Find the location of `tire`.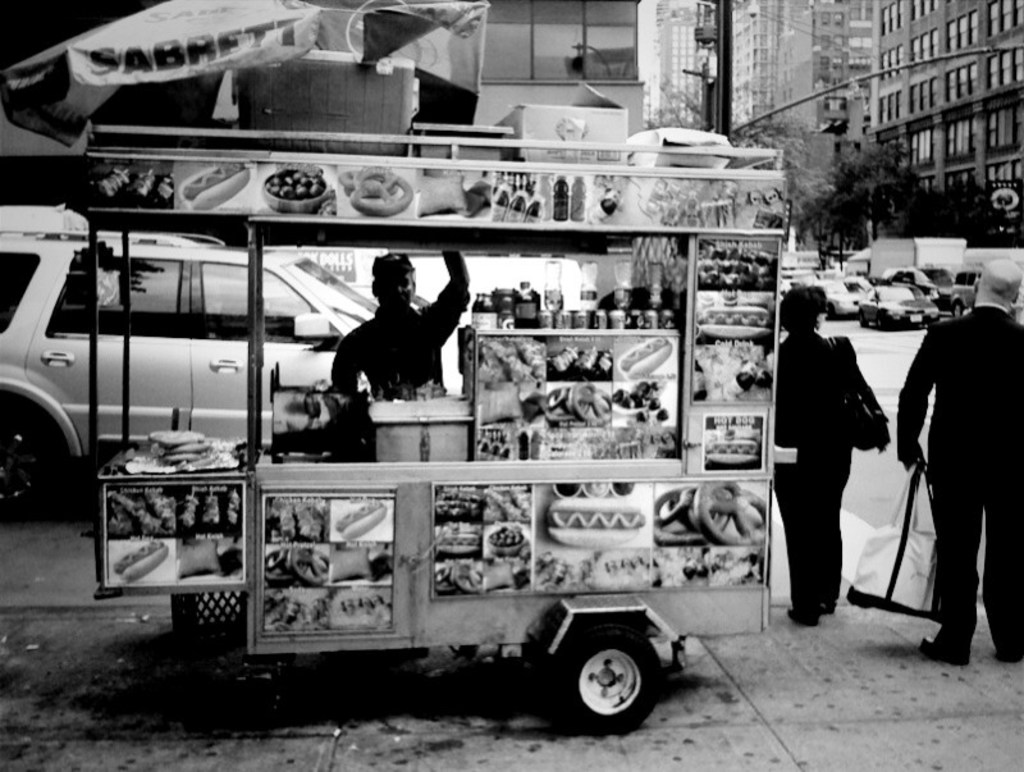
Location: 874, 314, 882, 330.
